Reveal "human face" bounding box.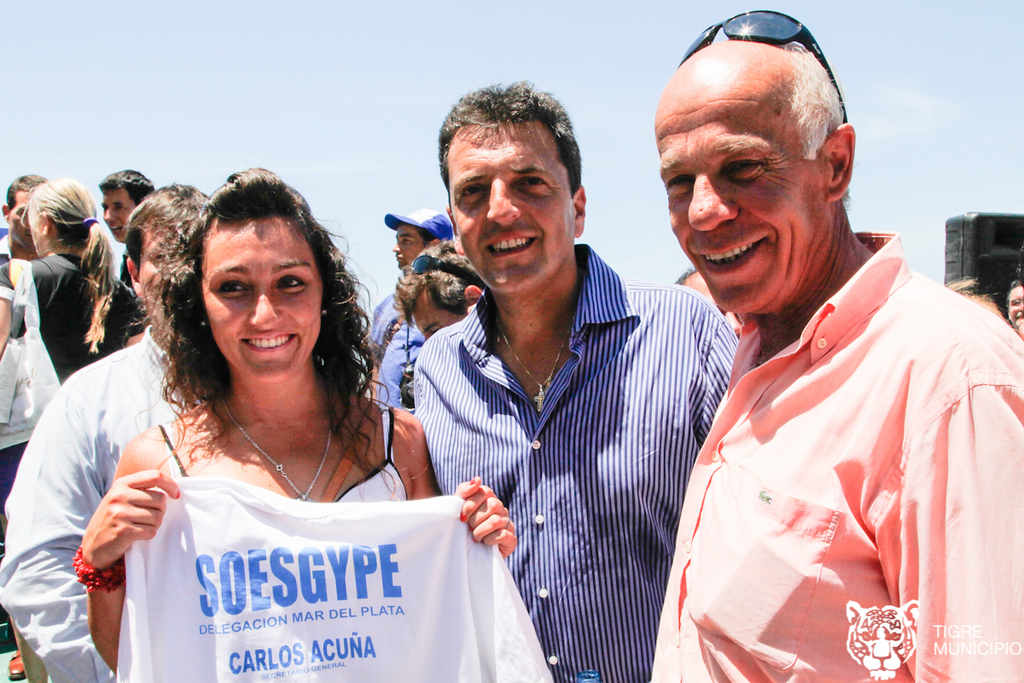
Revealed: left=105, top=196, right=137, bottom=243.
